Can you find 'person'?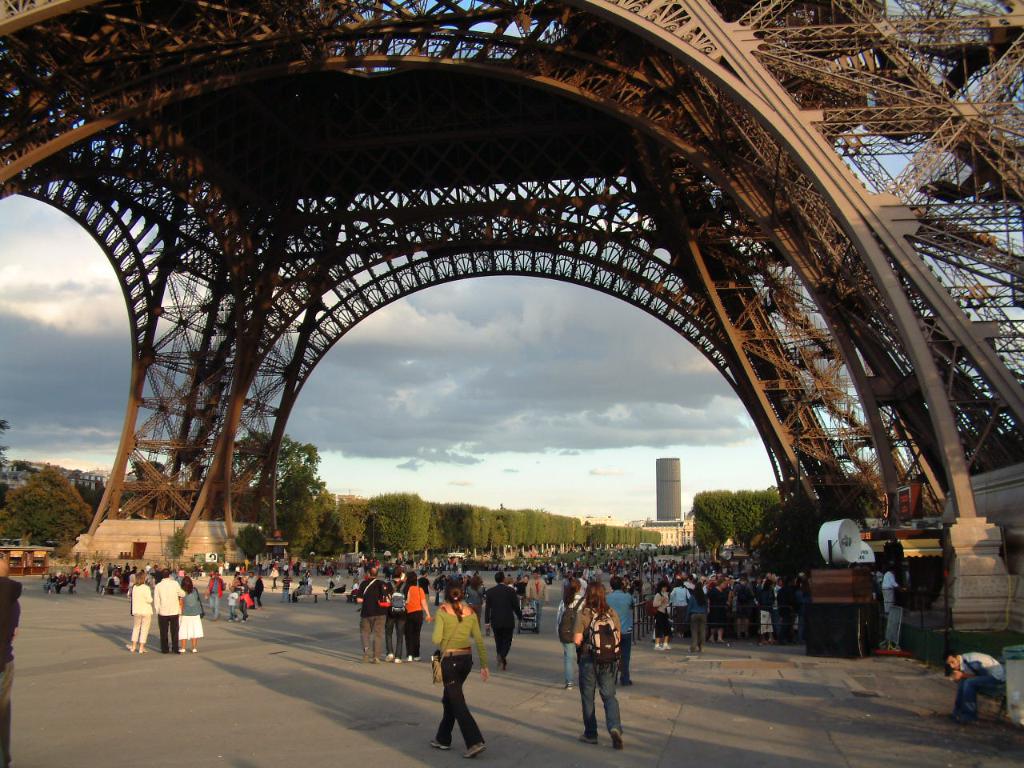
Yes, bounding box: x1=425 y1=584 x2=484 y2=753.
